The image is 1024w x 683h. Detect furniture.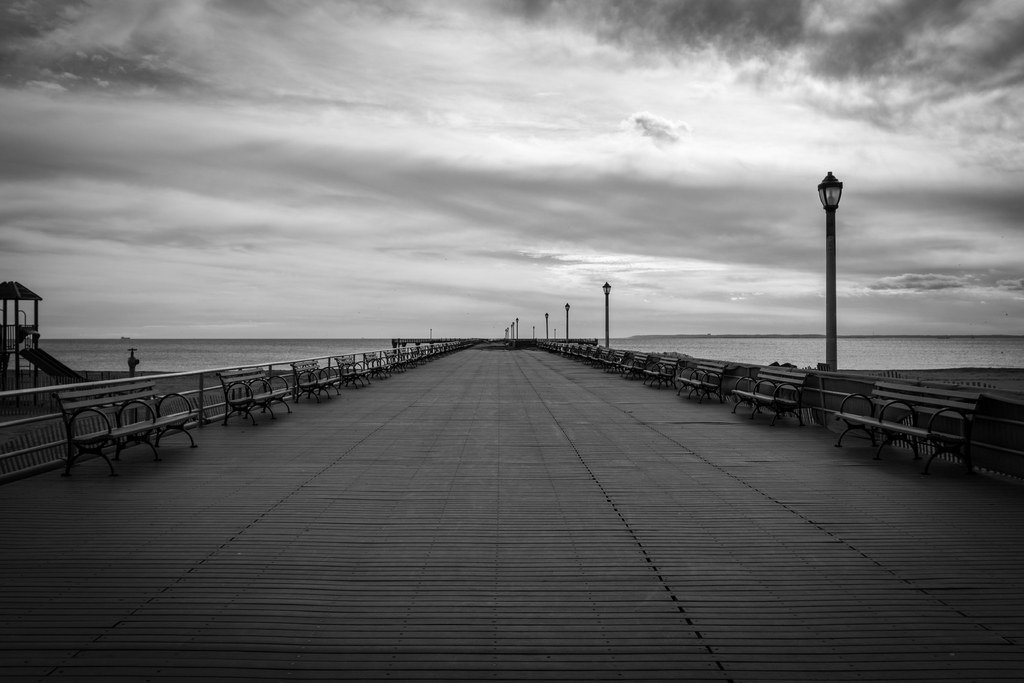
Detection: locate(836, 381, 983, 475).
